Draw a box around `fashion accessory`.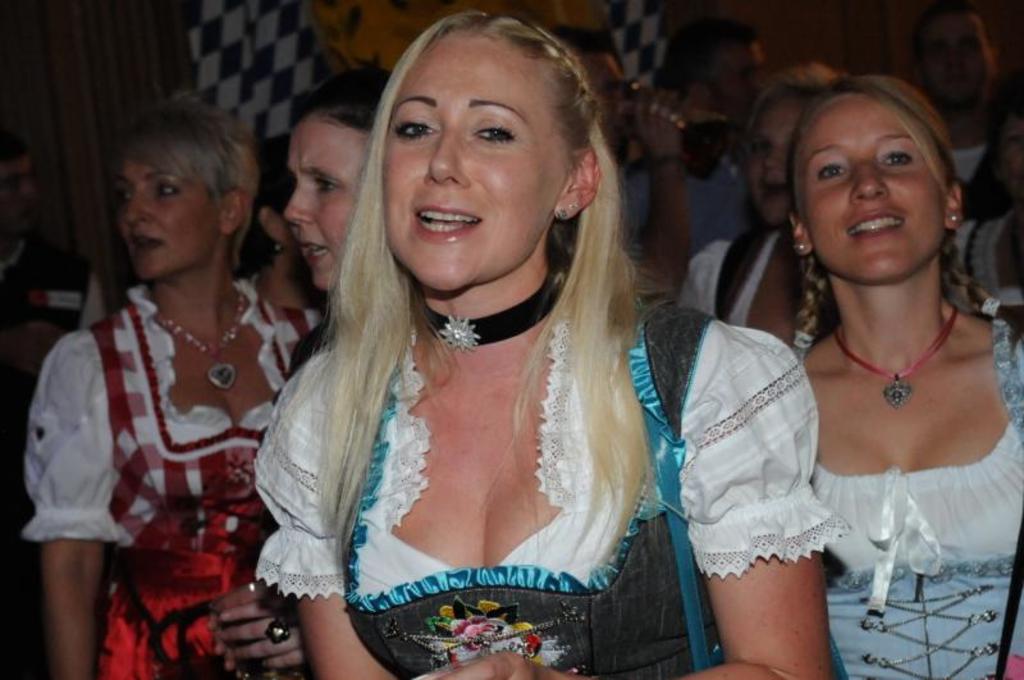
<region>831, 296, 957, 411</region>.
